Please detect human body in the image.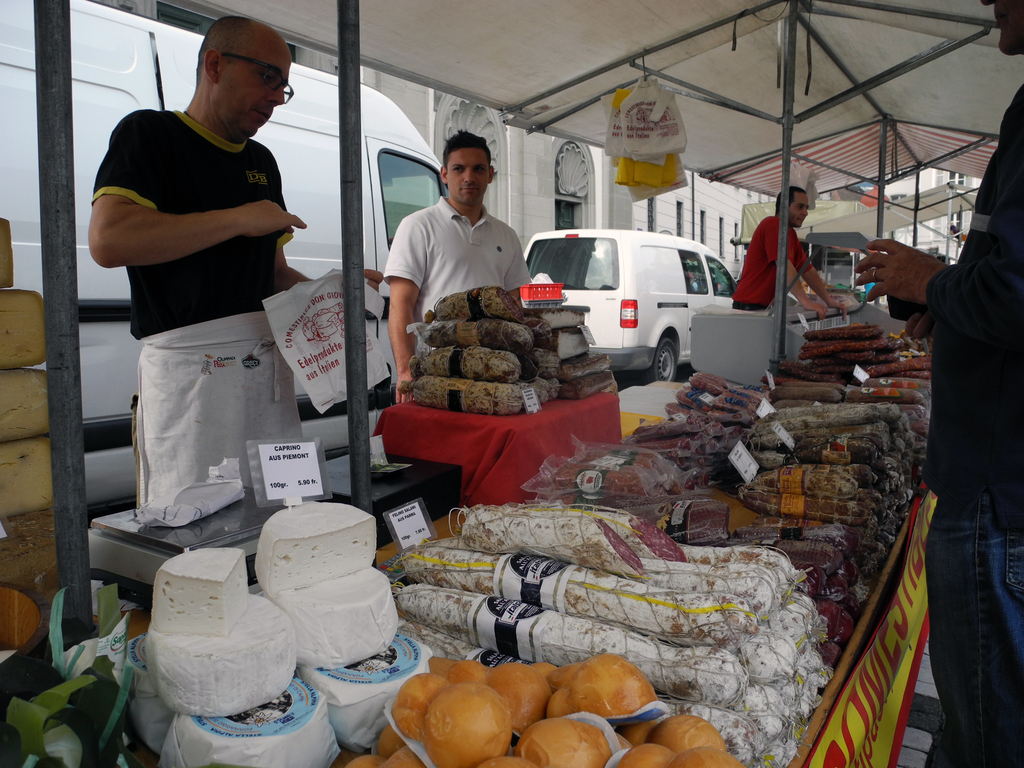
[851,0,1023,767].
